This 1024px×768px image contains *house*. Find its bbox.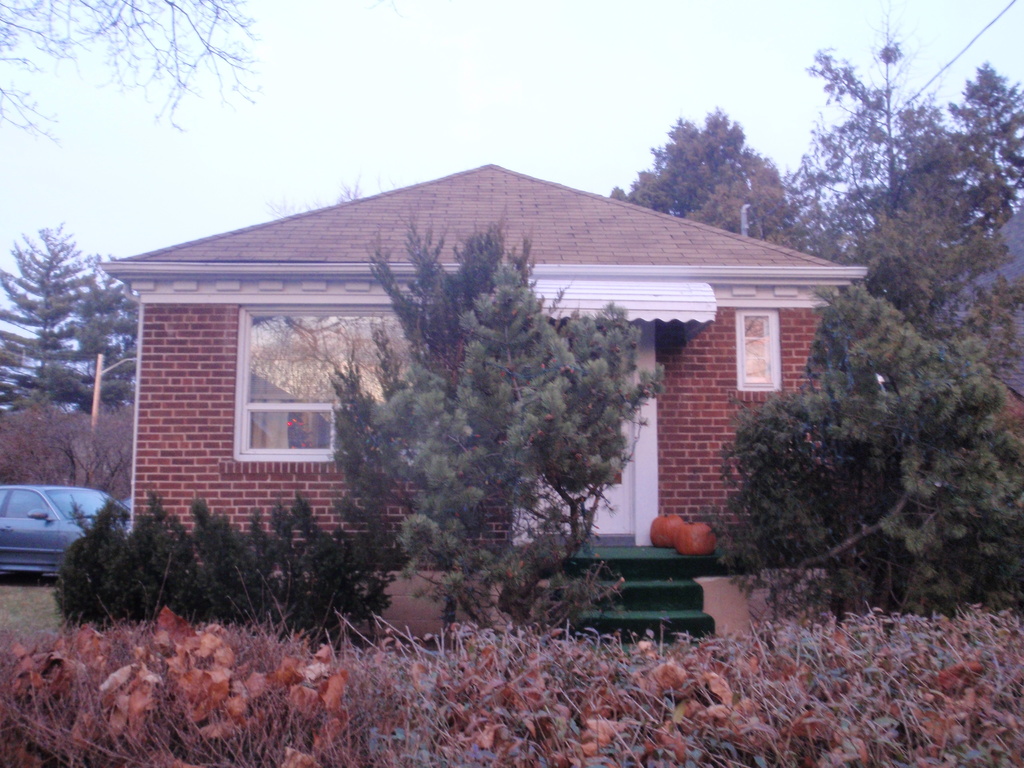
detection(120, 165, 804, 541).
